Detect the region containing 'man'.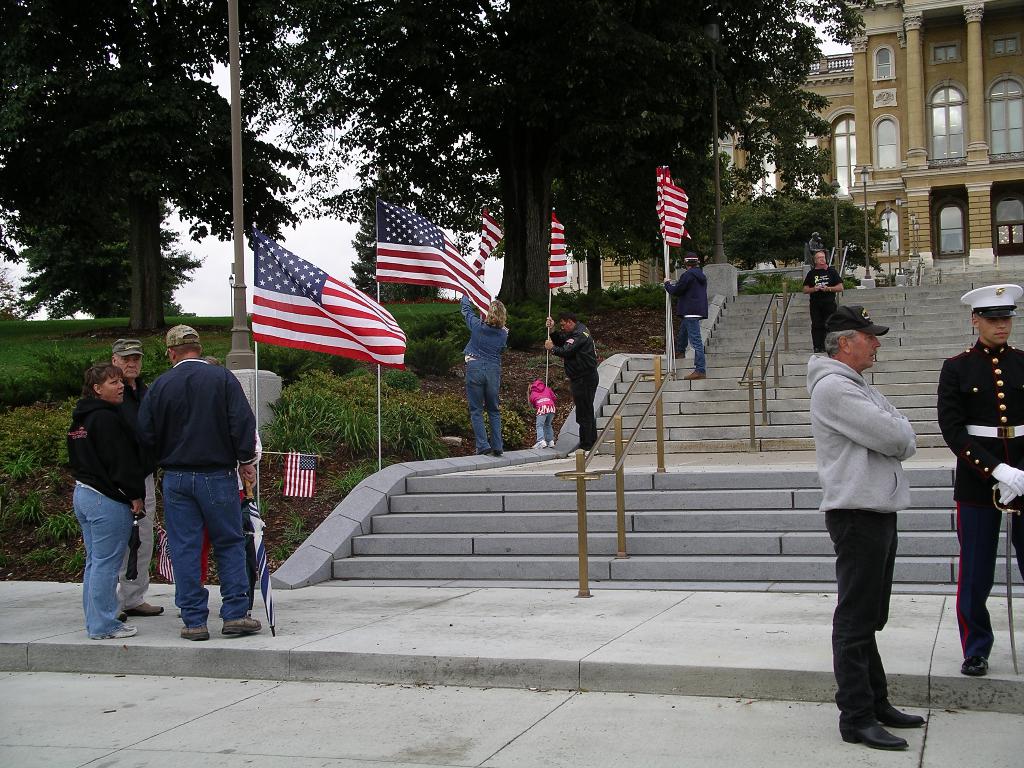
box=[111, 333, 150, 620].
